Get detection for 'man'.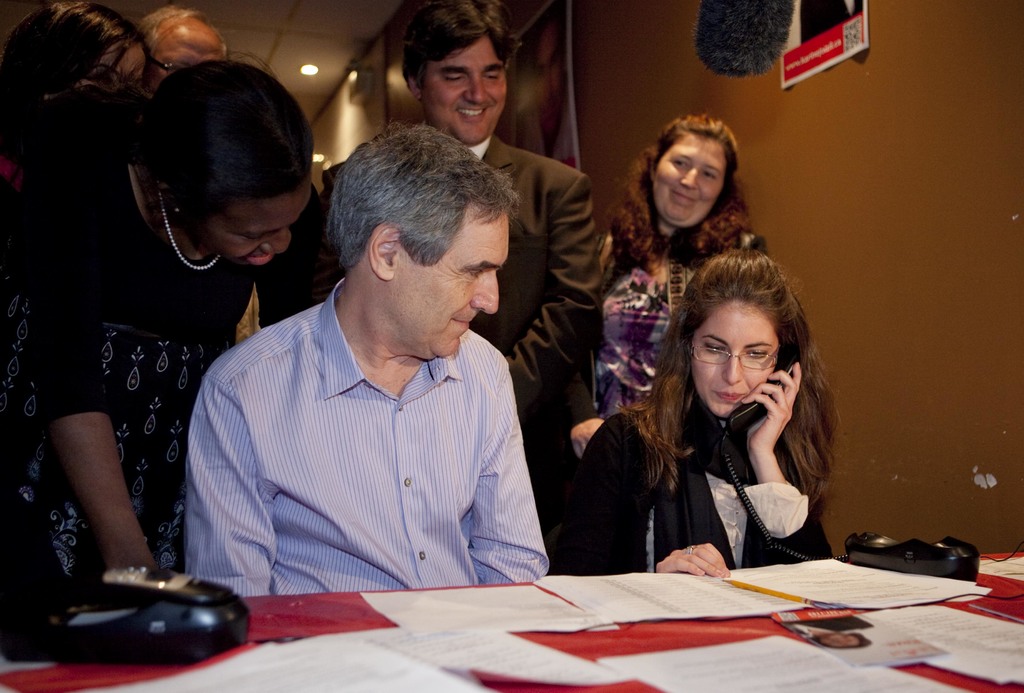
Detection: l=134, t=0, r=234, b=94.
